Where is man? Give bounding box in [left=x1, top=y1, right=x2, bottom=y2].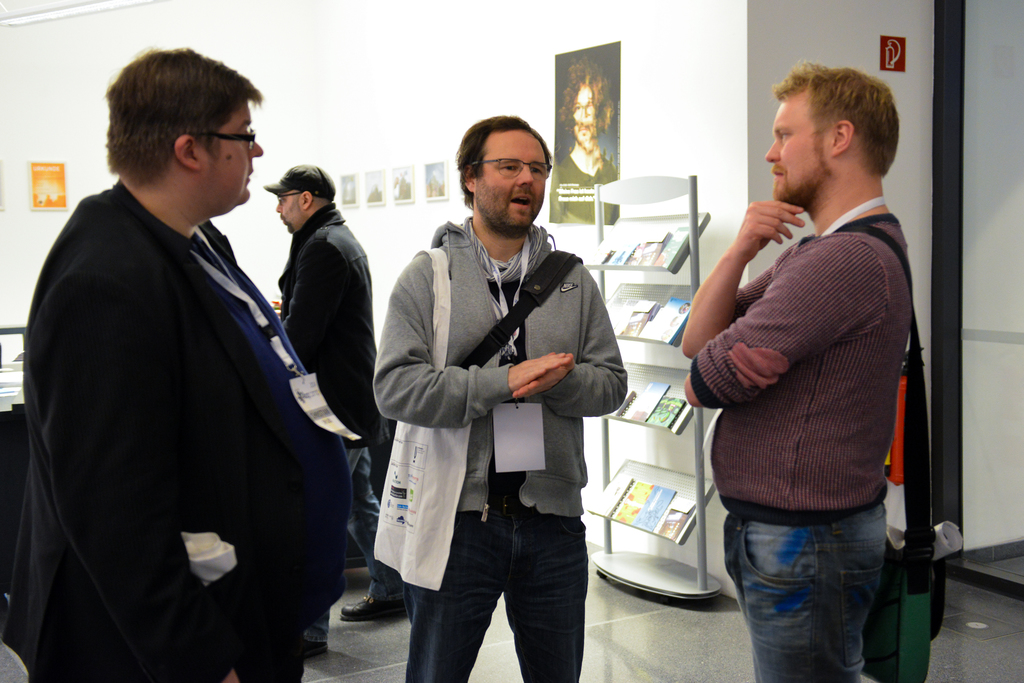
[left=24, top=36, right=355, bottom=662].
